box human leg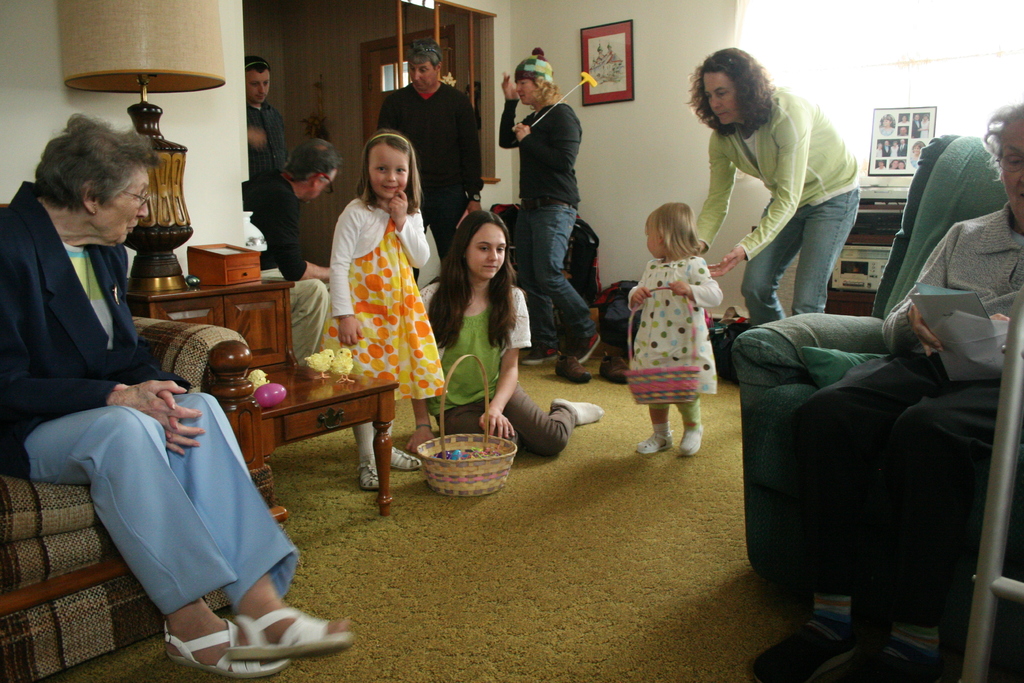
(785, 176, 865, 315)
